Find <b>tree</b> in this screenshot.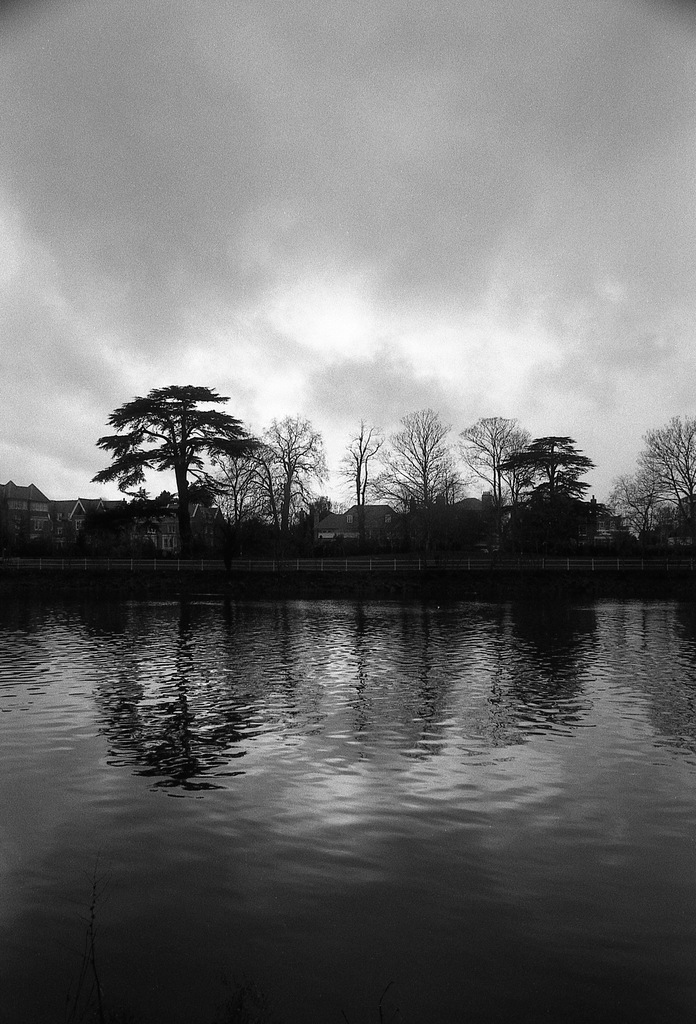
The bounding box for <b>tree</b> is bbox(256, 412, 327, 564).
